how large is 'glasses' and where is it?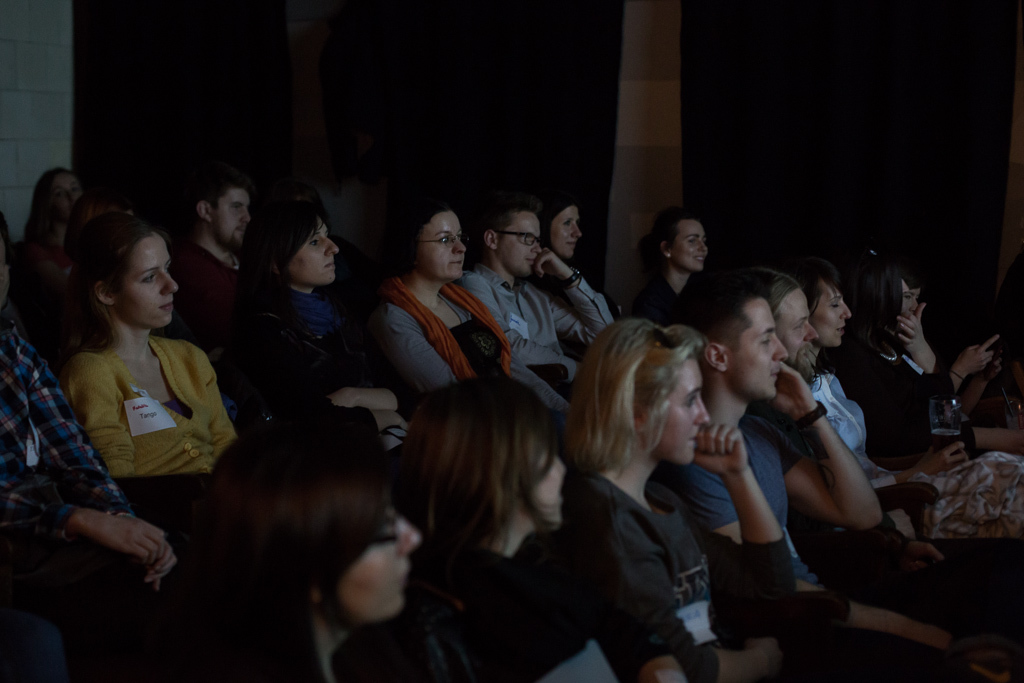
Bounding box: <box>418,232,474,249</box>.
